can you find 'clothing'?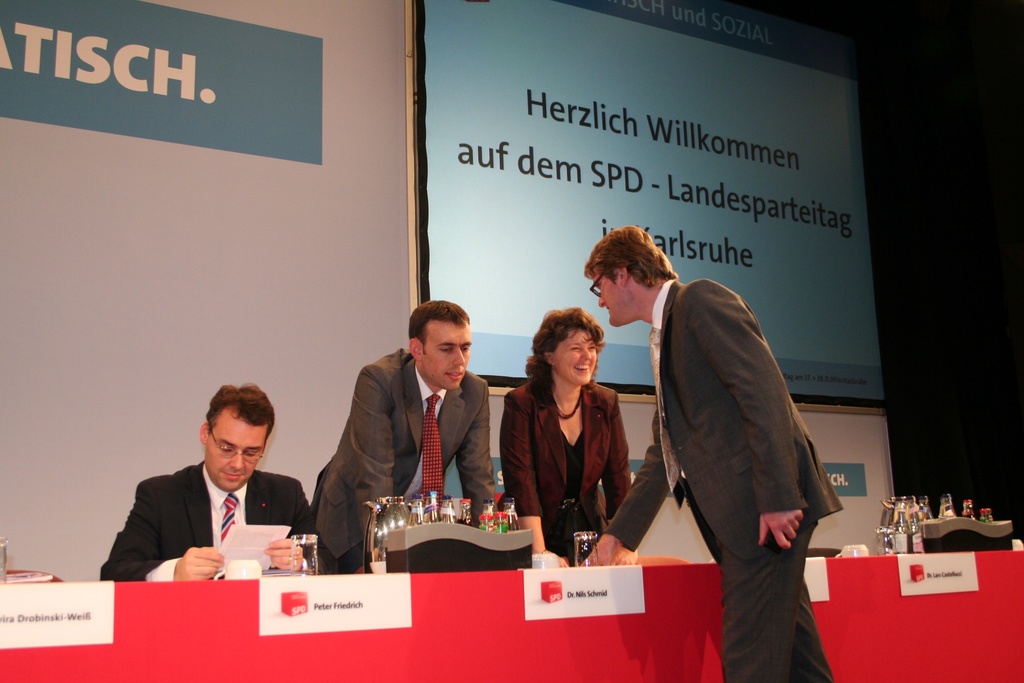
Yes, bounding box: bbox=(94, 472, 316, 584).
